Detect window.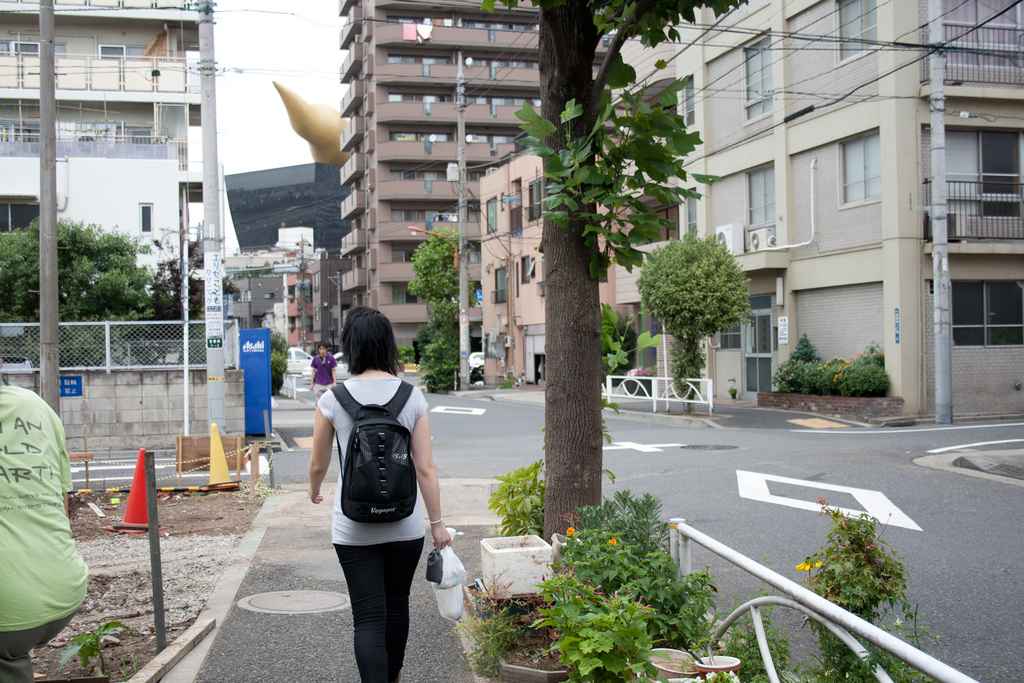
Detected at bbox=[486, 195, 495, 234].
